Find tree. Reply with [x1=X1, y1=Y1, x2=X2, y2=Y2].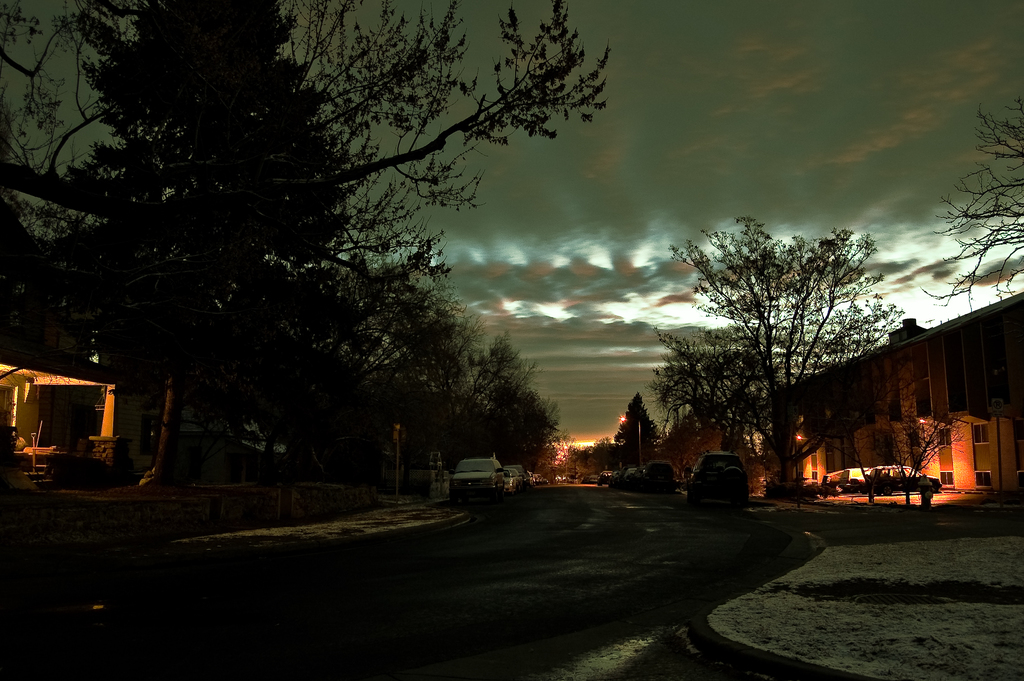
[x1=653, y1=200, x2=928, y2=498].
